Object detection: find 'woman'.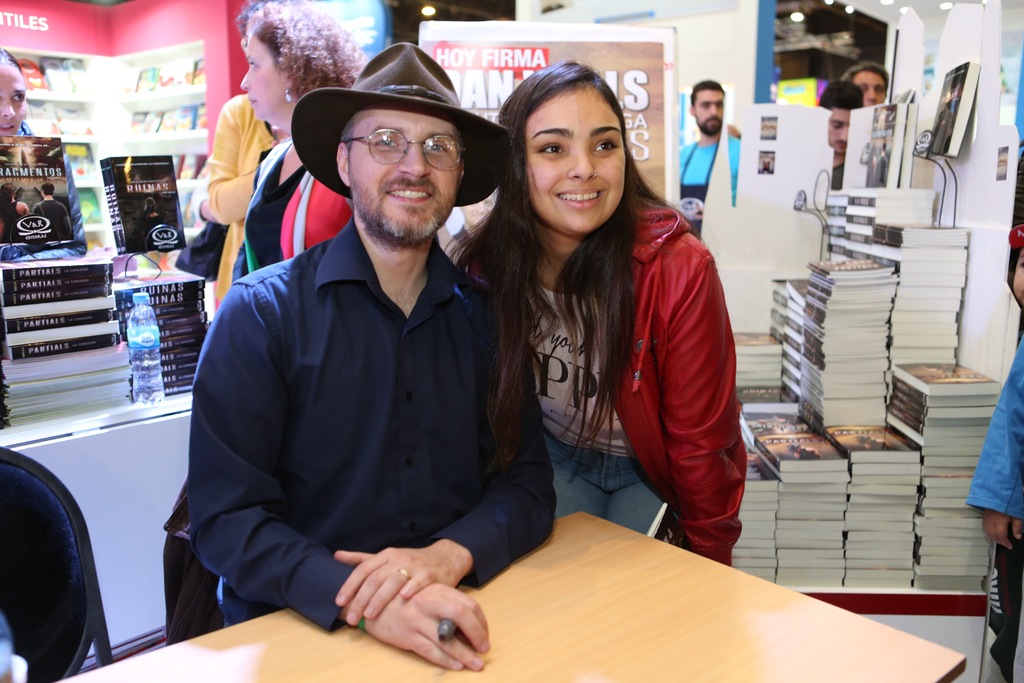
229 0 370 281.
